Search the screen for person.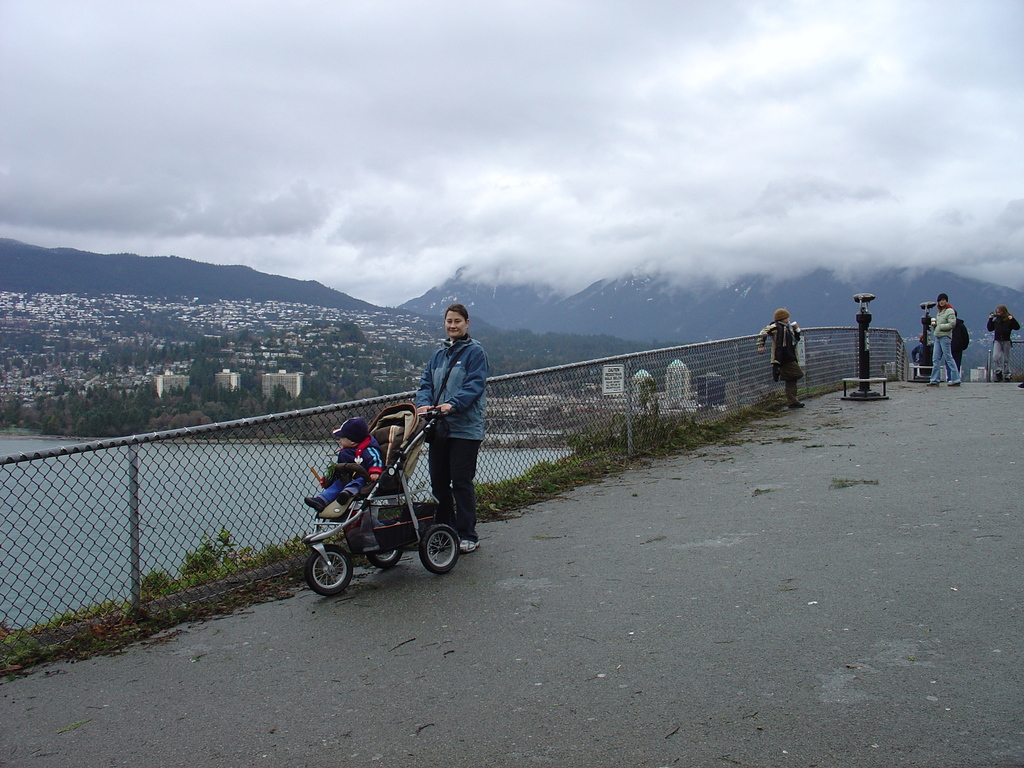
Found at [x1=916, y1=291, x2=955, y2=388].
